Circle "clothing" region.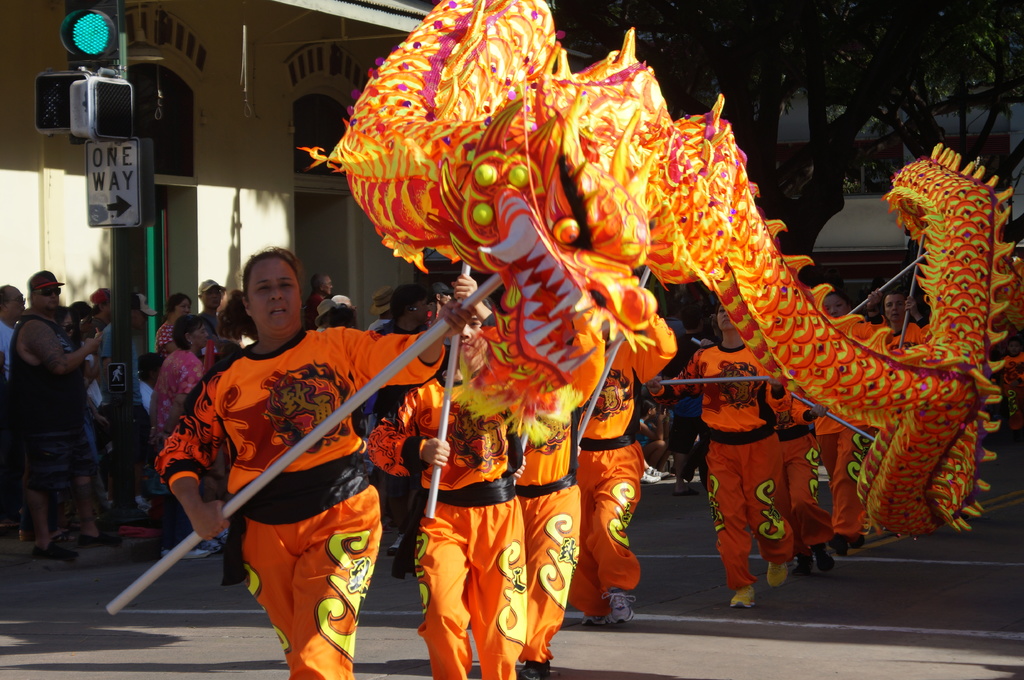
Region: [left=889, top=316, right=929, bottom=356].
